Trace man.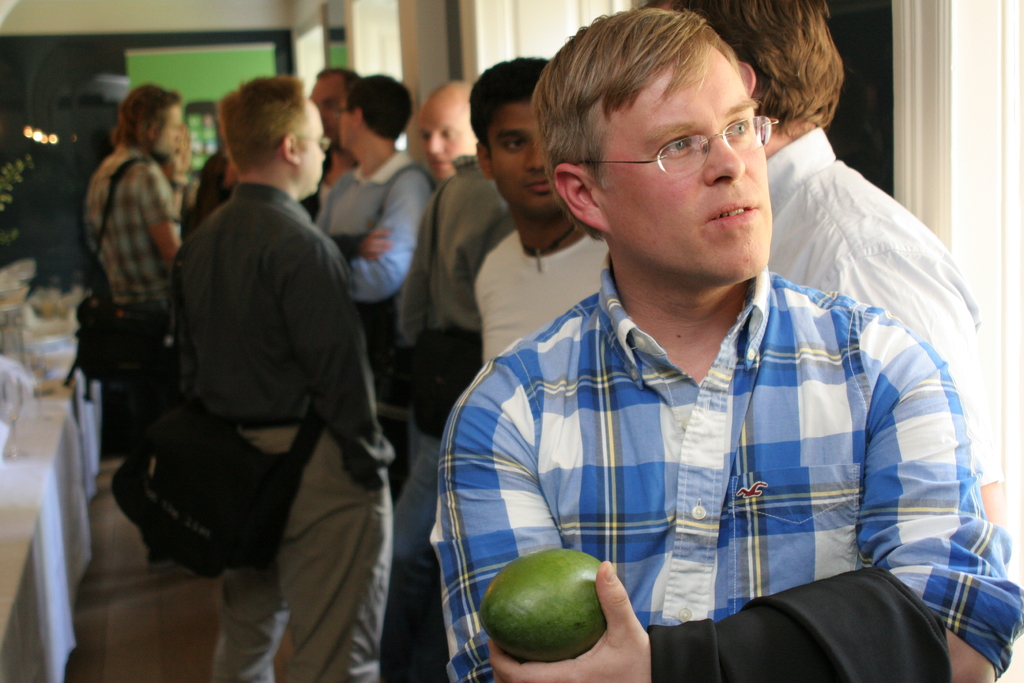
Traced to (308, 71, 432, 344).
